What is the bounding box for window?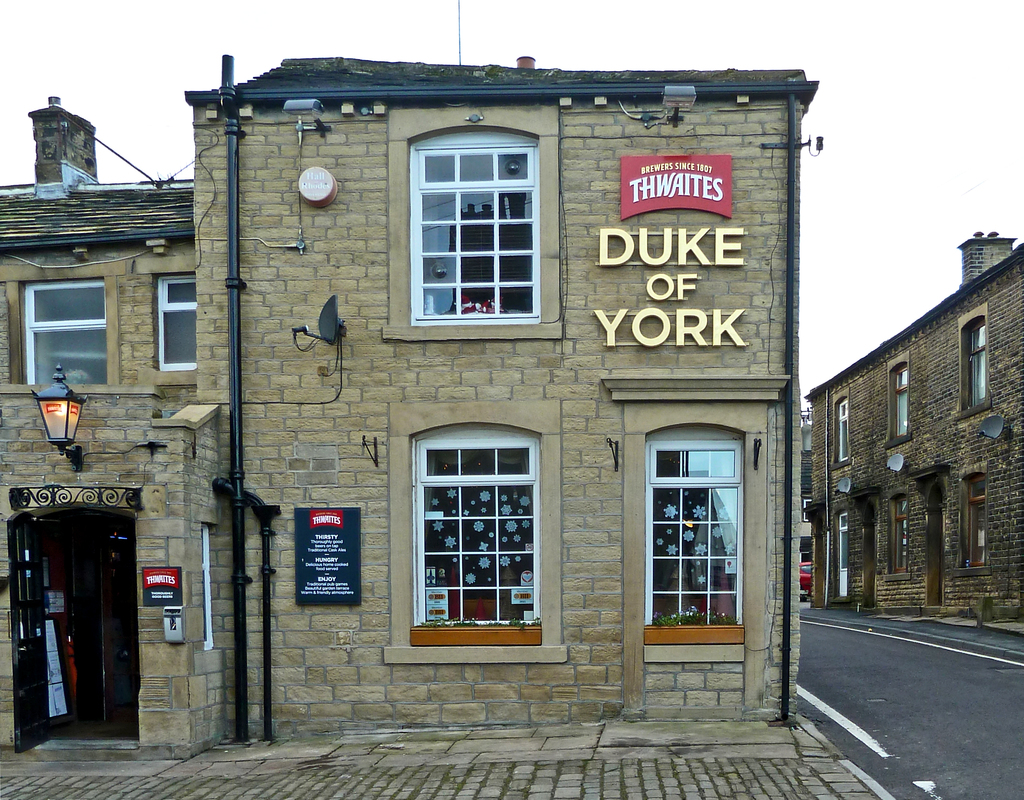
bbox=[953, 297, 1001, 418].
